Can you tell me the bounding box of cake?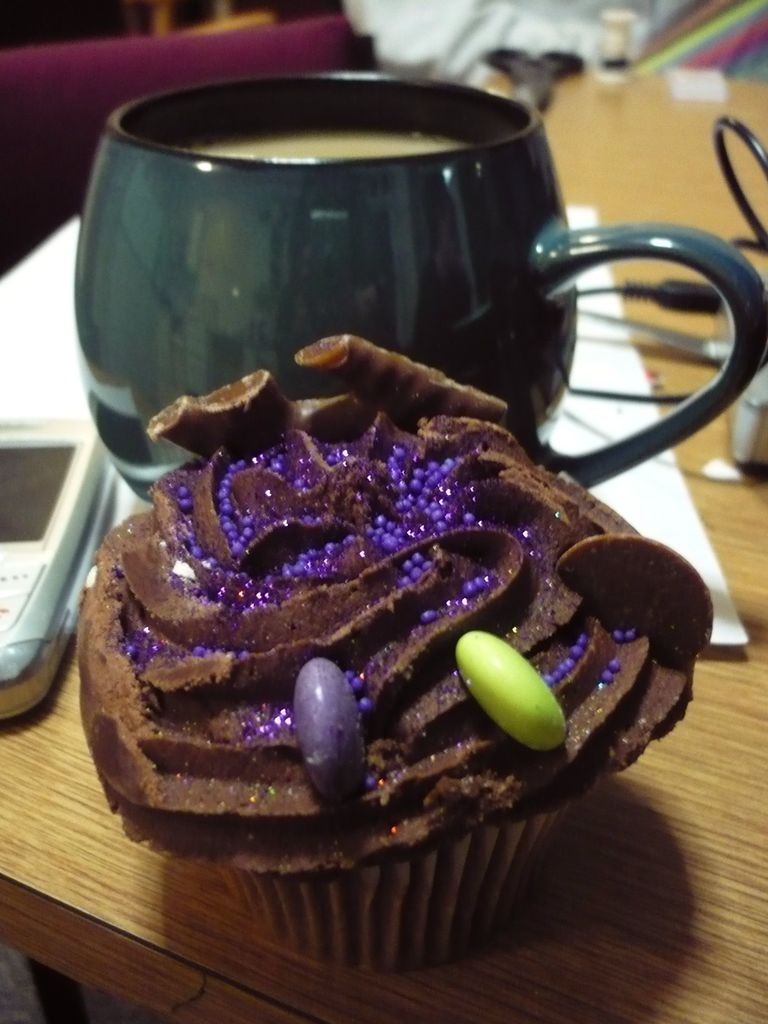
bbox=[76, 333, 716, 975].
